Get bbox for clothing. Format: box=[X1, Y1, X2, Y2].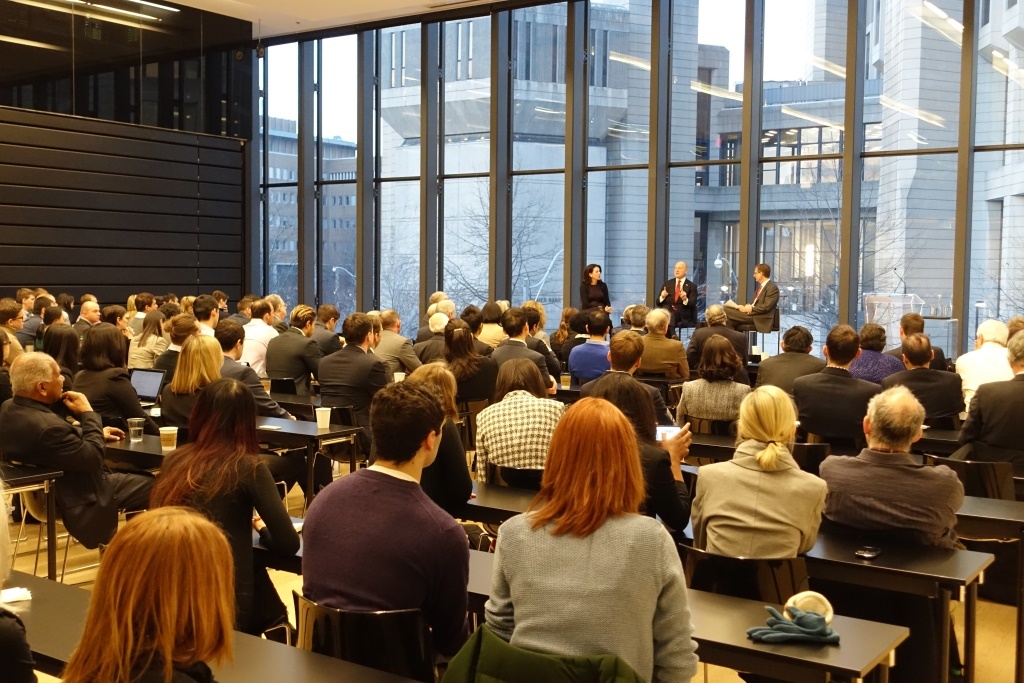
box=[0, 322, 20, 368].
